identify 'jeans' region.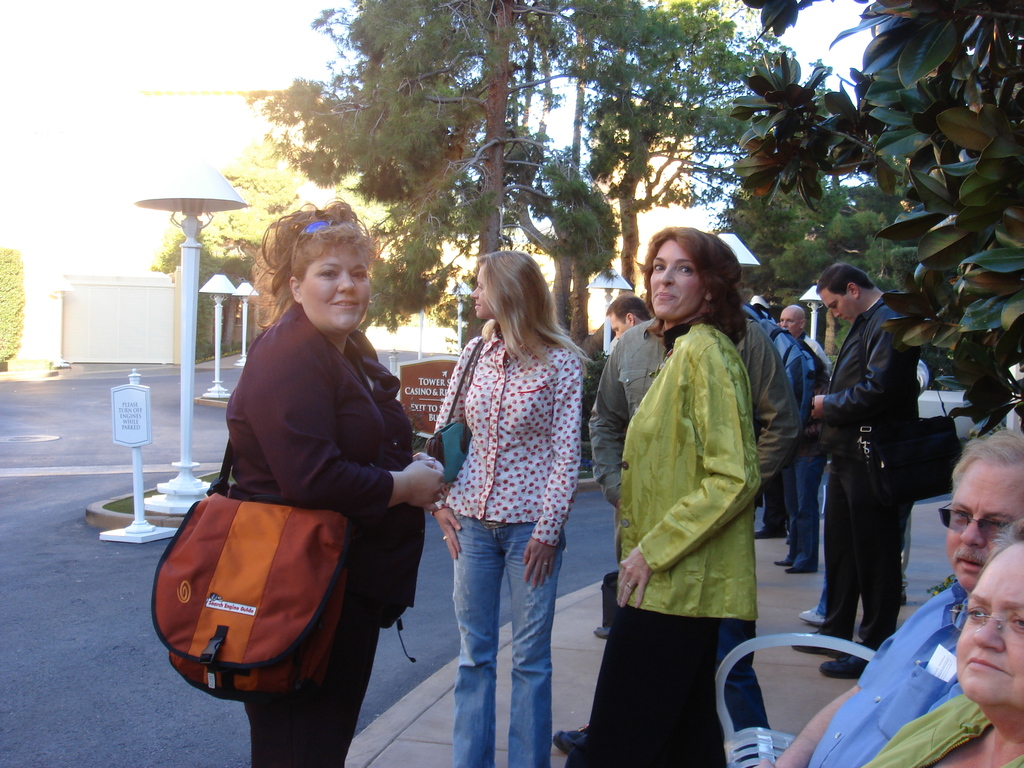
Region: crop(715, 615, 766, 728).
